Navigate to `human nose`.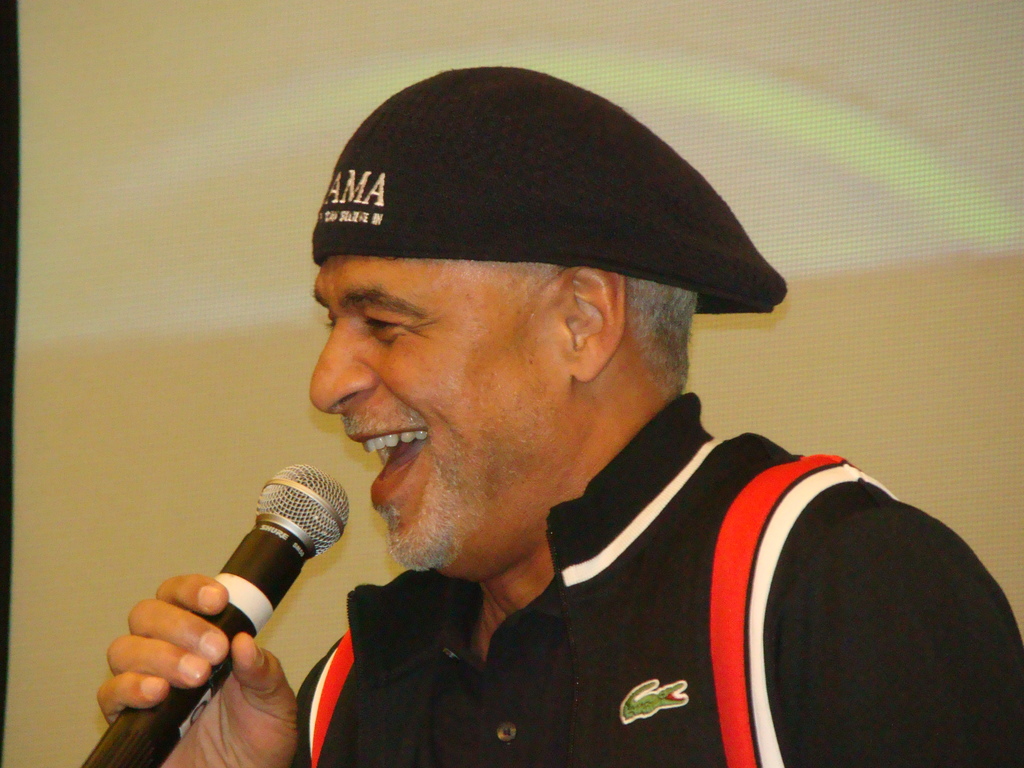
Navigation target: [307,331,375,410].
